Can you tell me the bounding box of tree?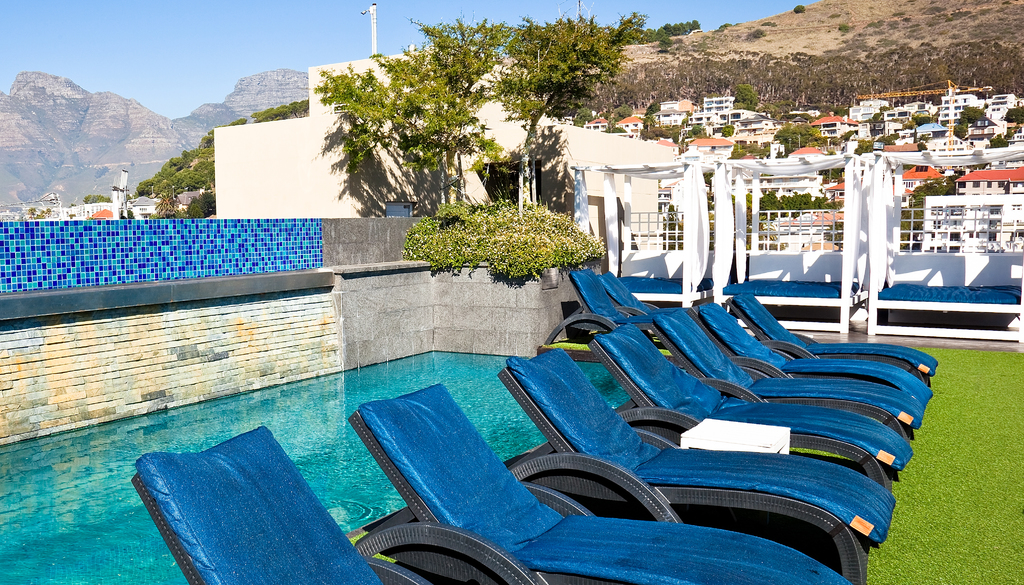
region(471, 0, 651, 127).
